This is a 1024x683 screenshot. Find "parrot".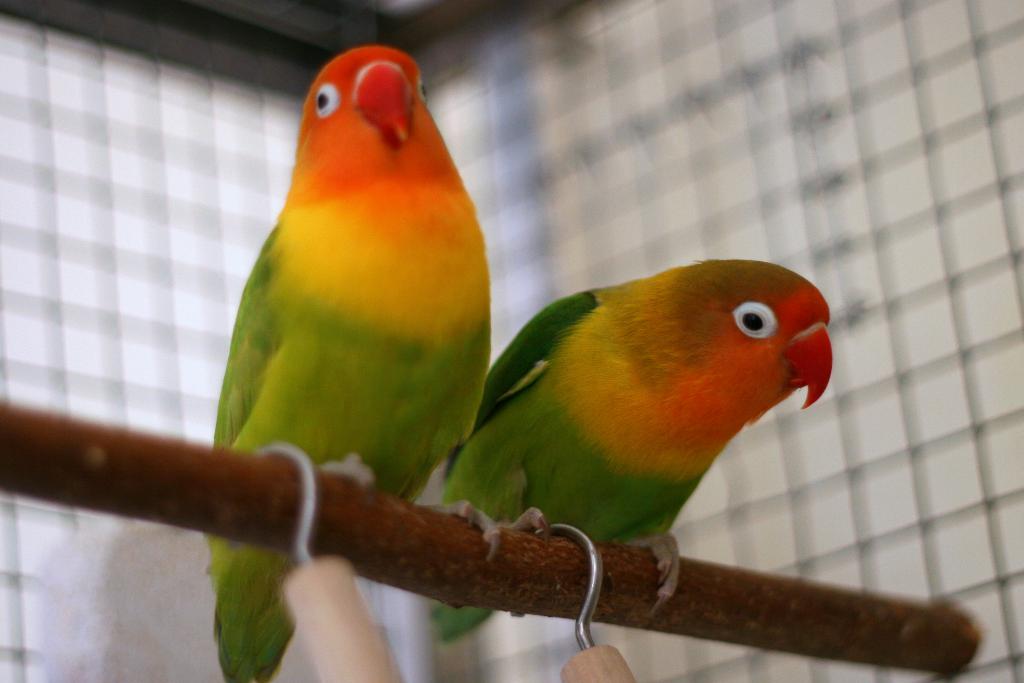
Bounding box: [x1=200, y1=42, x2=495, y2=682].
